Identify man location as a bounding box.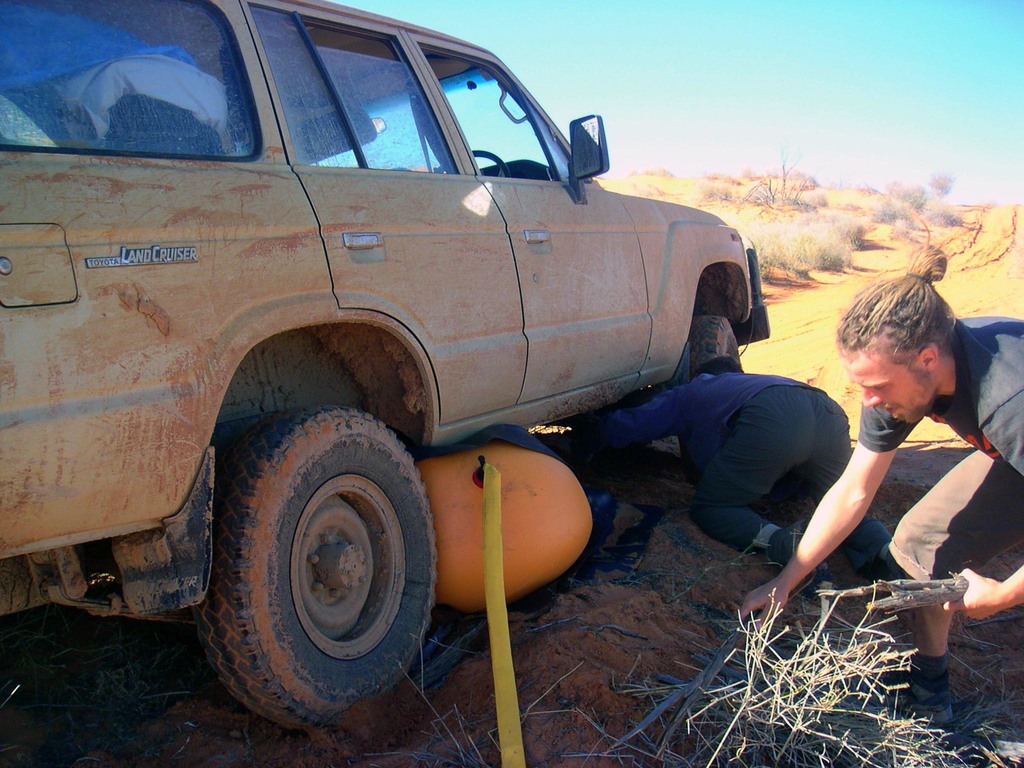
select_region(582, 361, 932, 616).
